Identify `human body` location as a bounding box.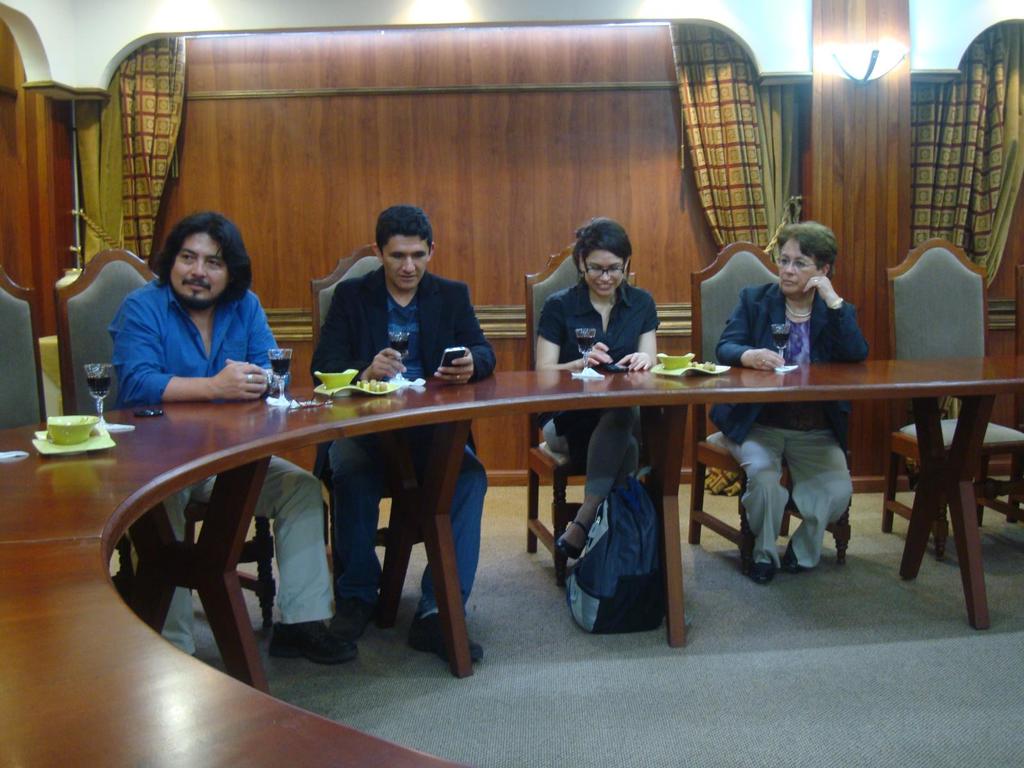
[530, 213, 670, 556].
